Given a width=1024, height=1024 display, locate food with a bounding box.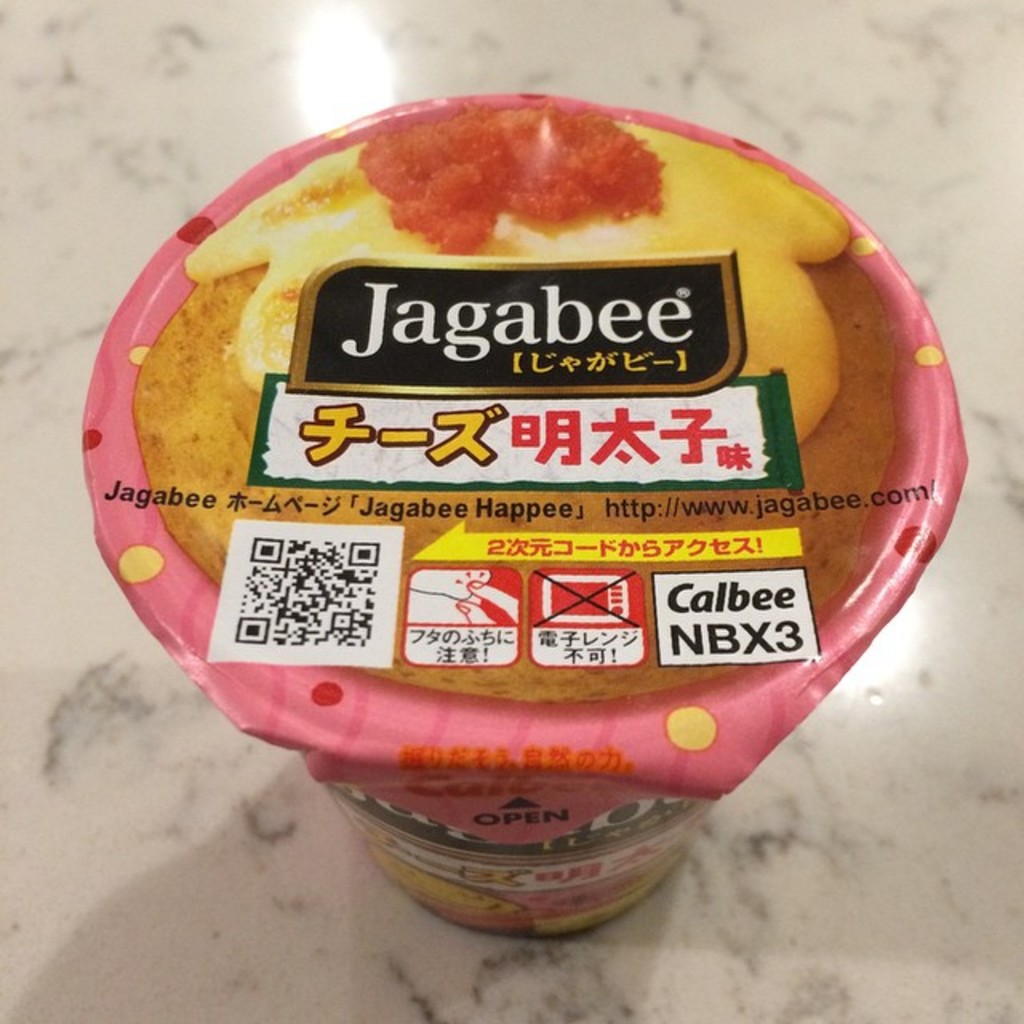
Located: {"left": 78, "top": 85, "right": 968, "bottom": 936}.
